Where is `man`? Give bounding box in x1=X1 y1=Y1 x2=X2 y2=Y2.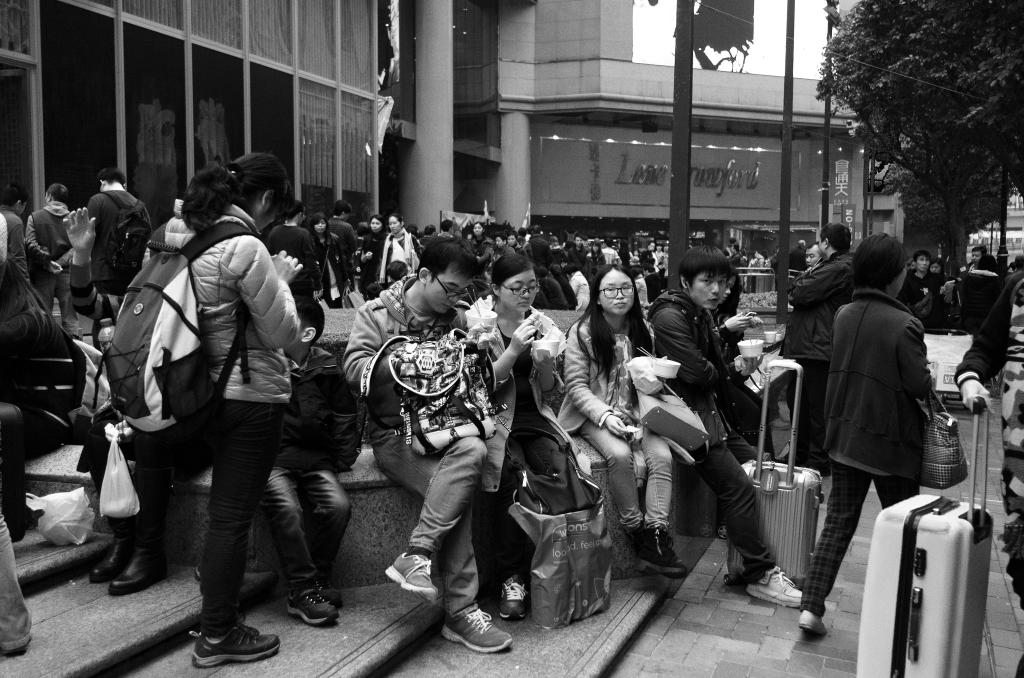
x1=25 y1=183 x2=82 y2=343.
